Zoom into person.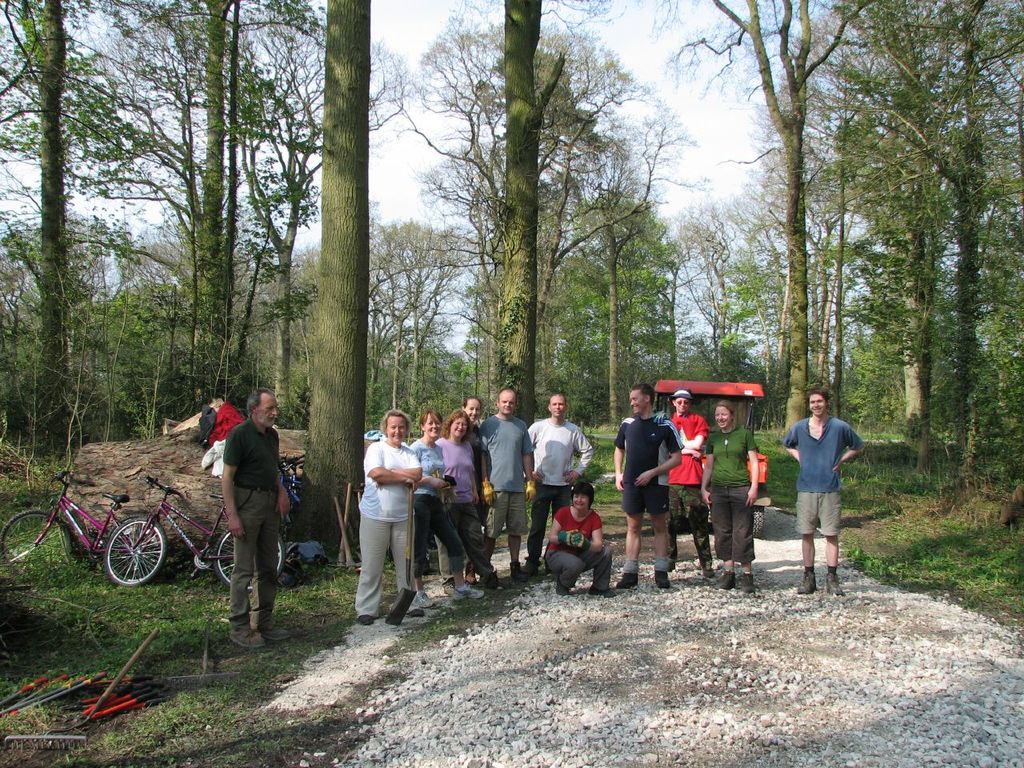
Zoom target: 218,386,292,650.
